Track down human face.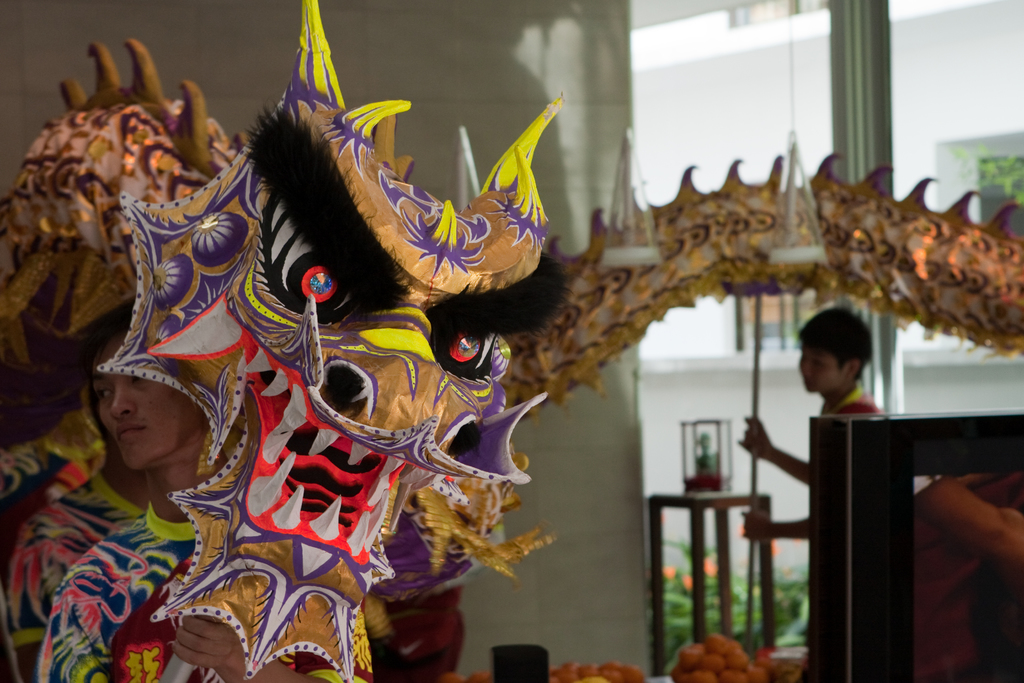
Tracked to (95, 331, 193, 466).
